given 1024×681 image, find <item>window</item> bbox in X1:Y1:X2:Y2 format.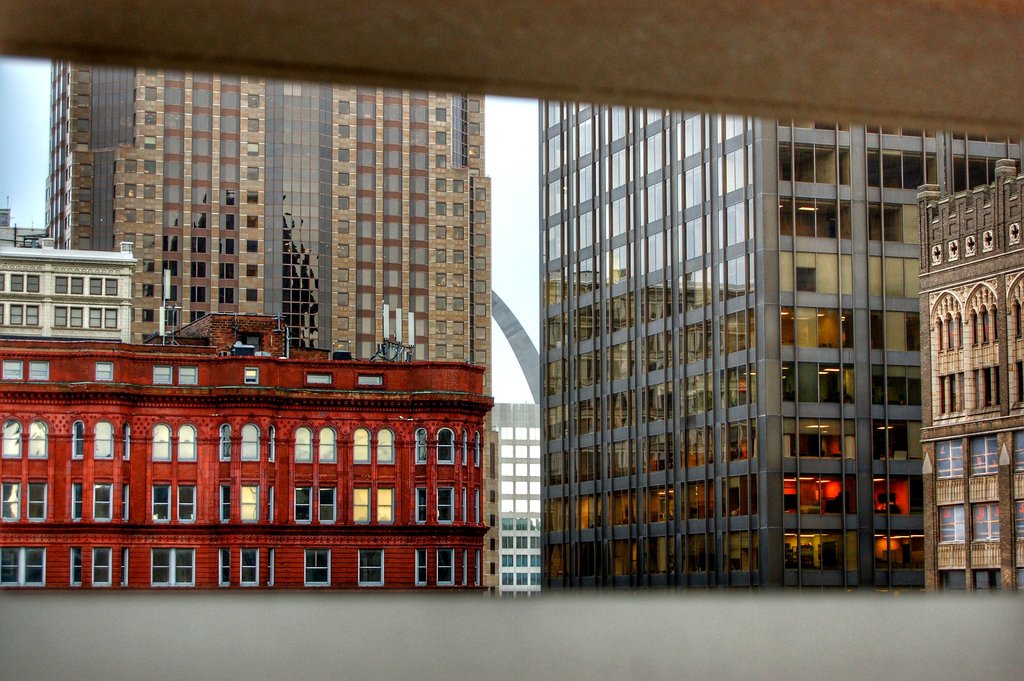
0:306:3:324.
